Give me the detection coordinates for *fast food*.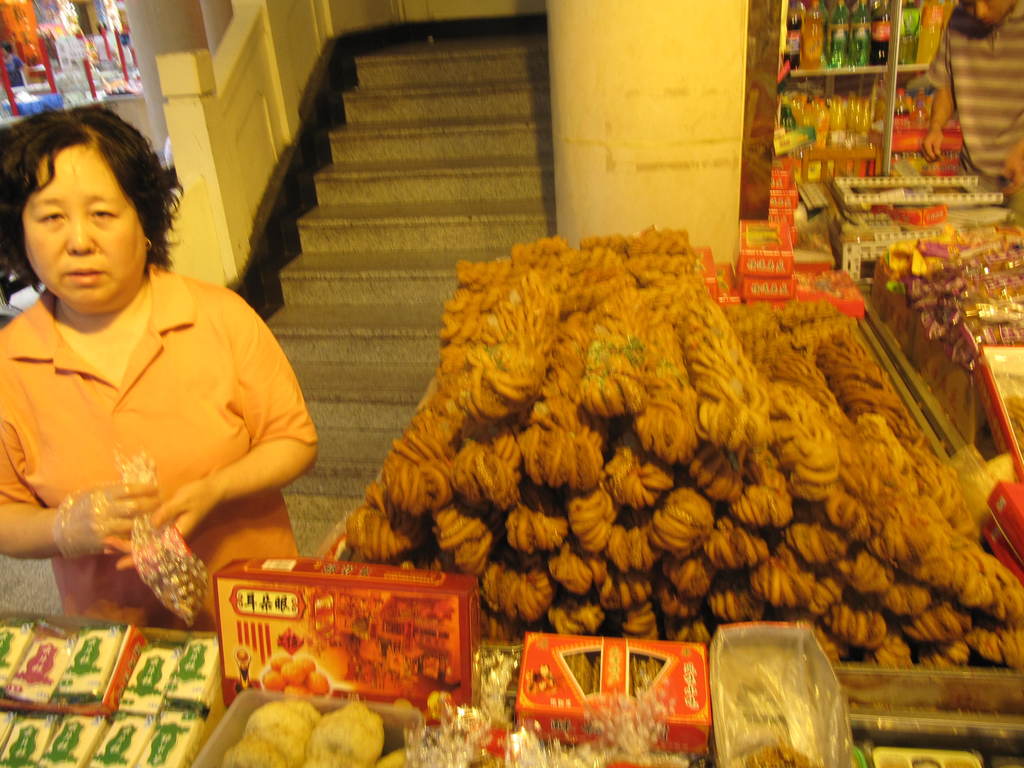
left=0, top=623, right=218, bottom=767.
